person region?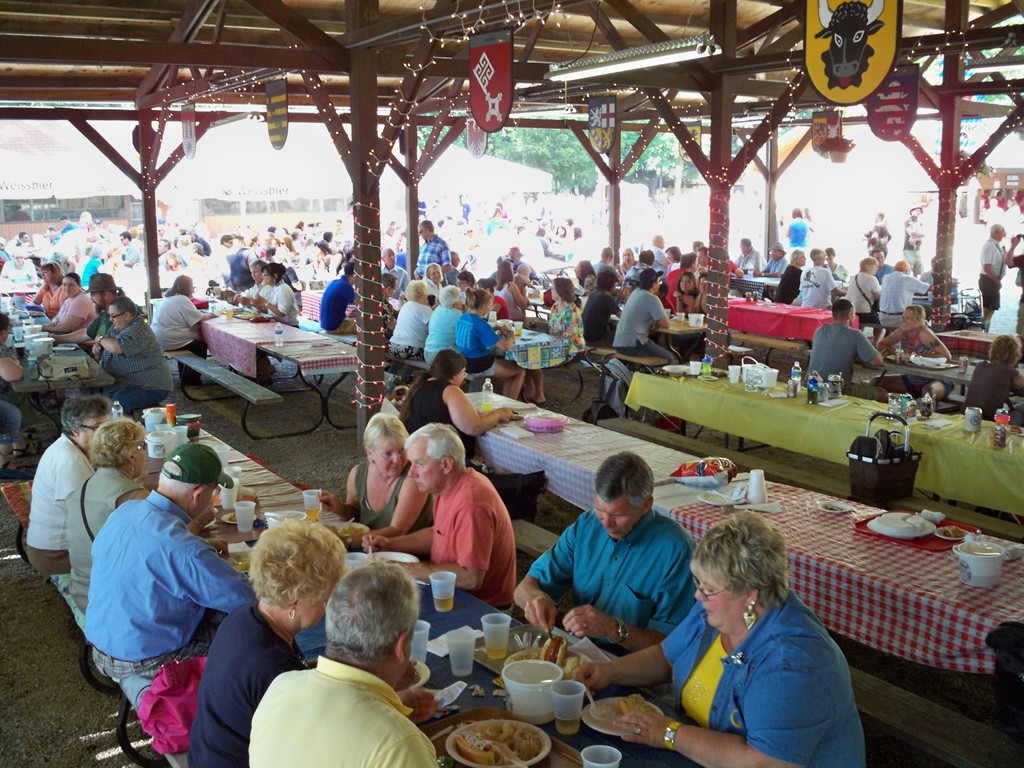
612 269 681 365
